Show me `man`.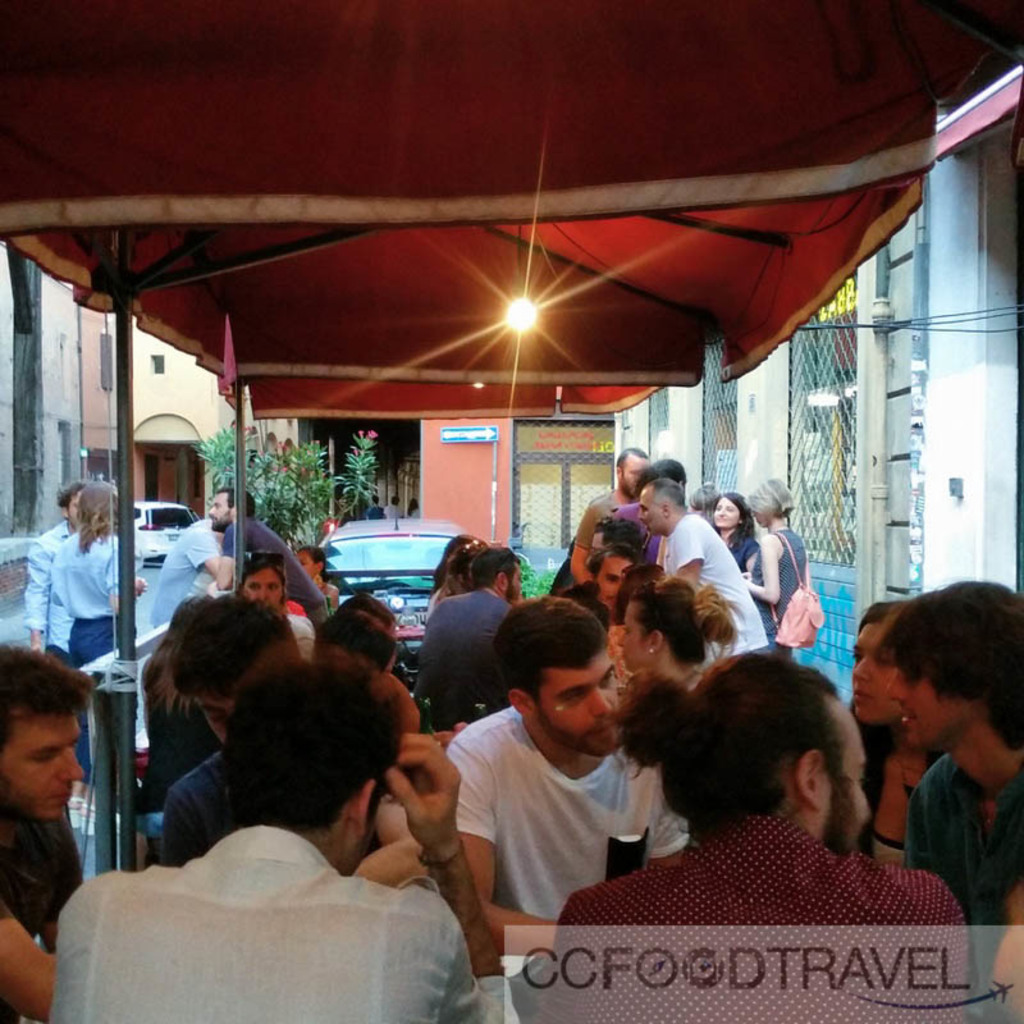
`man` is here: region(28, 474, 146, 662).
